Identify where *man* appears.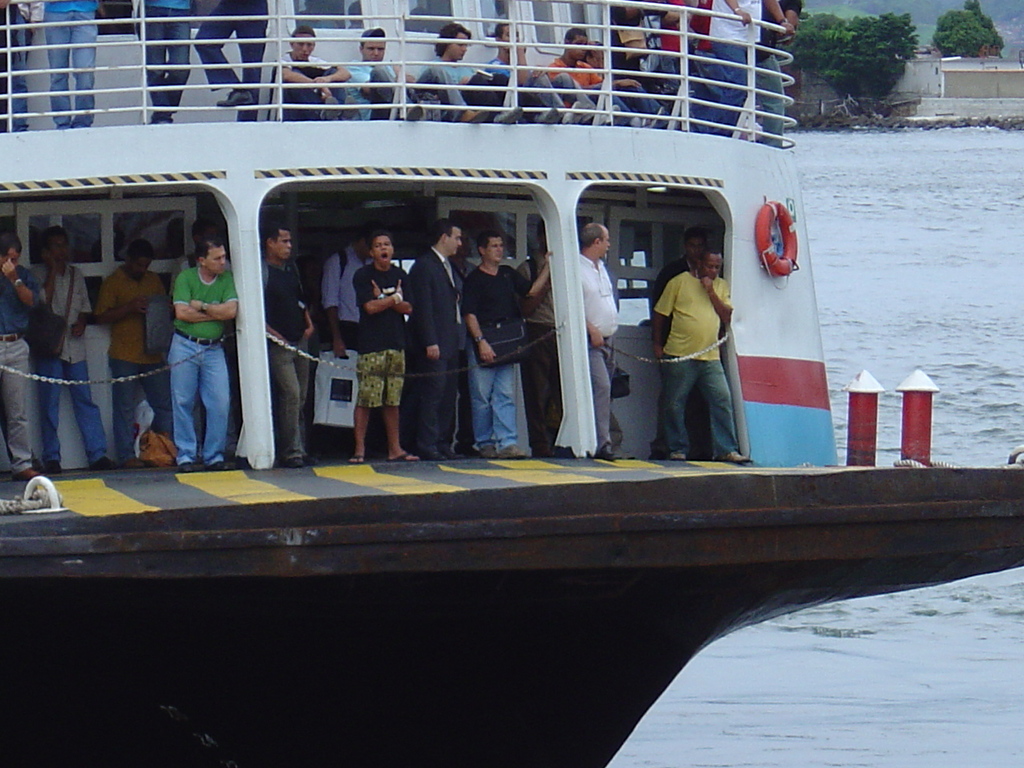
Appears at bbox=[550, 22, 668, 126].
